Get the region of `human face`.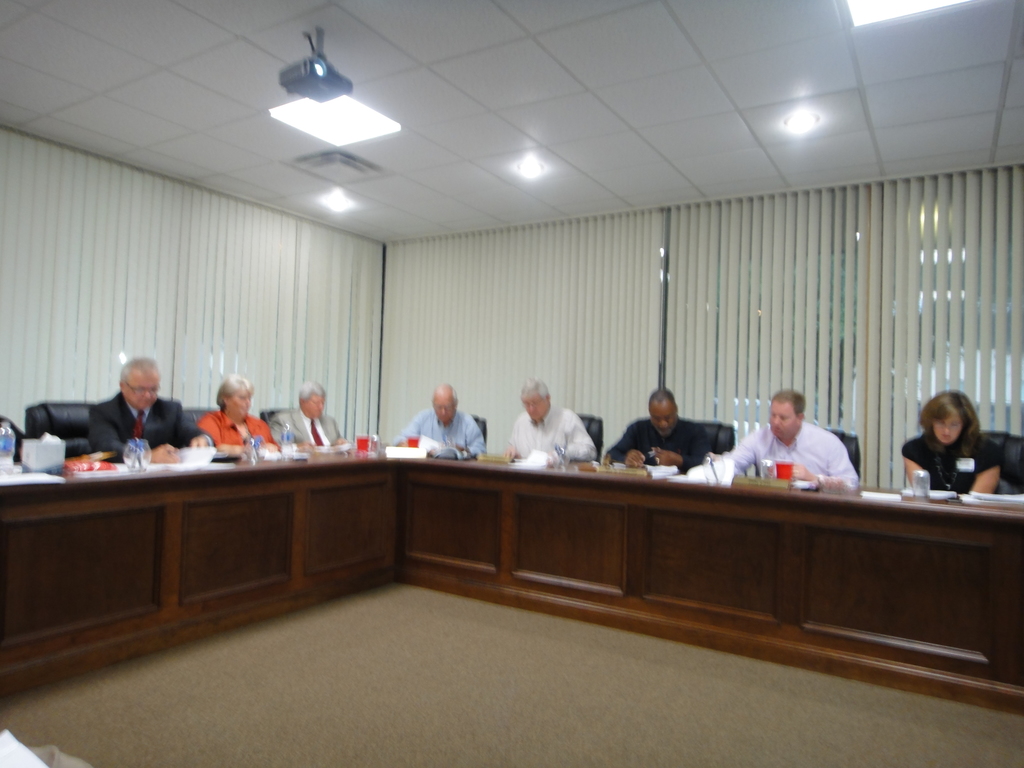
{"x1": 296, "y1": 395, "x2": 324, "y2": 422}.
